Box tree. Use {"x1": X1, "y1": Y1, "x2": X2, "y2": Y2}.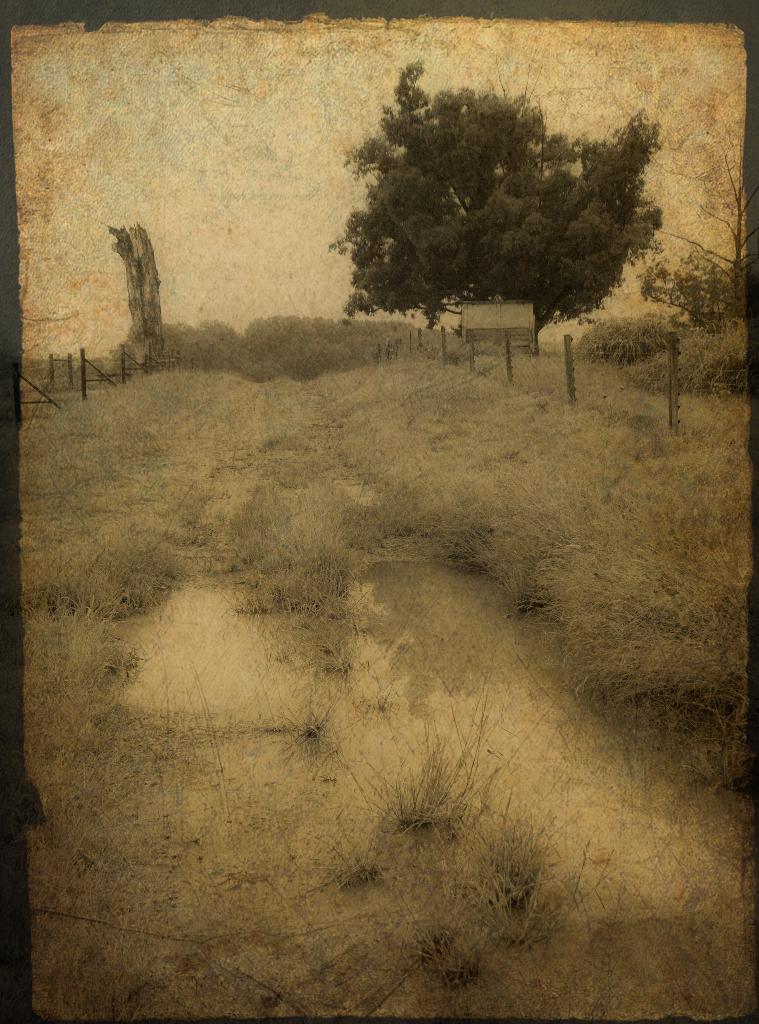
{"x1": 648, "y1": 146, "x2": 758, "y2": 289}.
